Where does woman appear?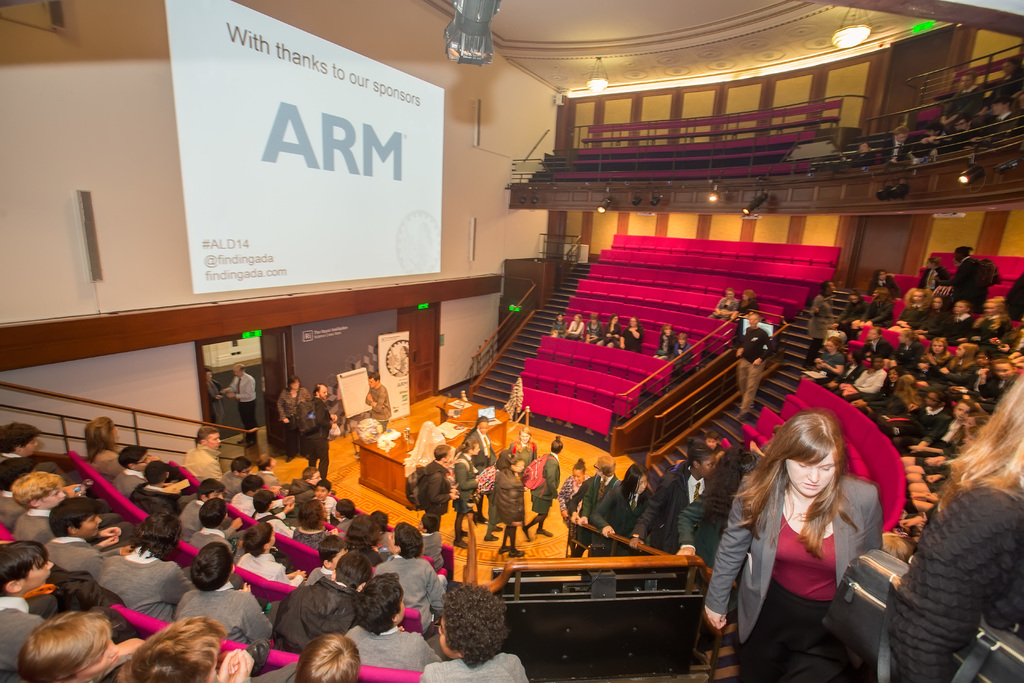
Appears at locate(294, 499, 342, 549).
